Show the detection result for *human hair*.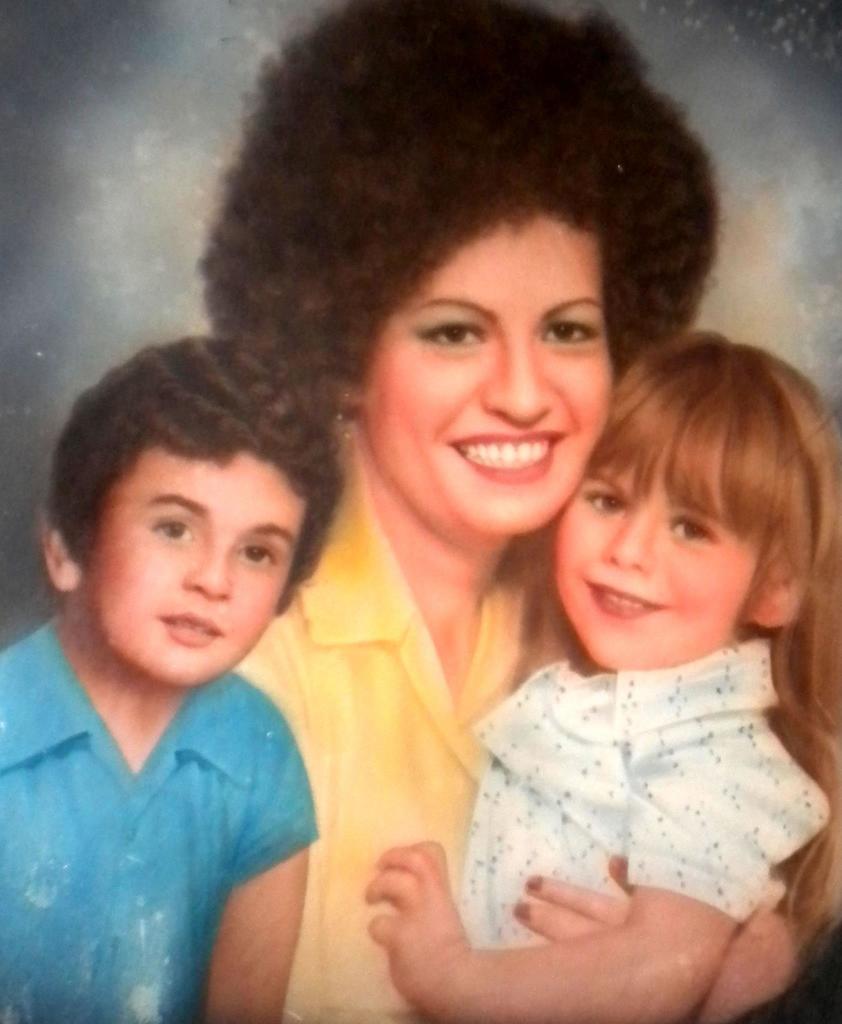
x1=192 y1=0 x2=718 y2=486.
